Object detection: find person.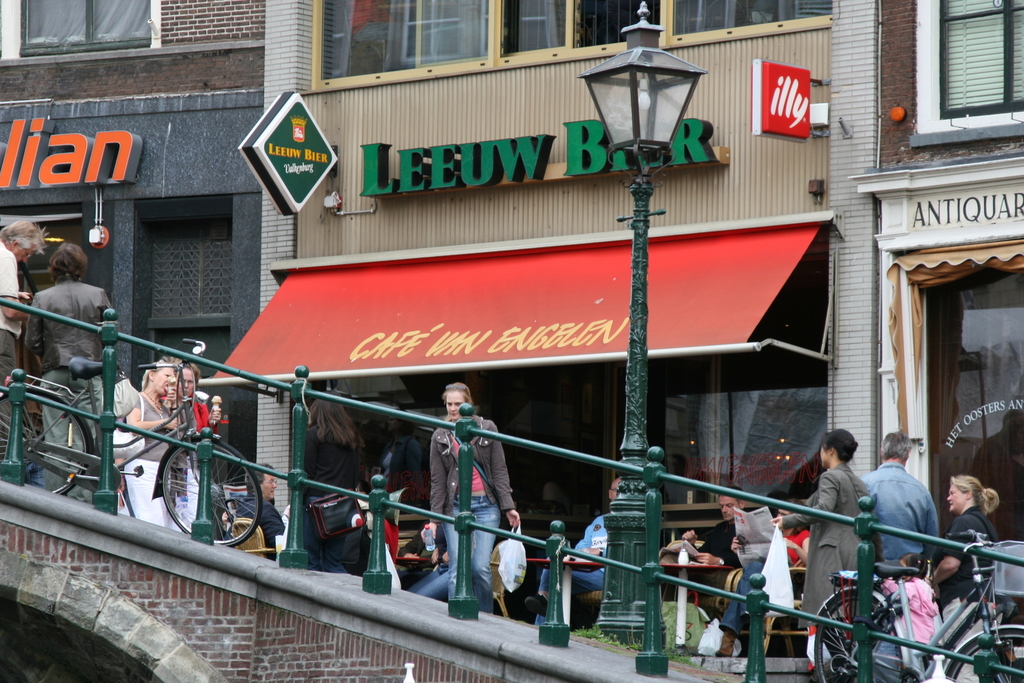
295,391,384,578.
